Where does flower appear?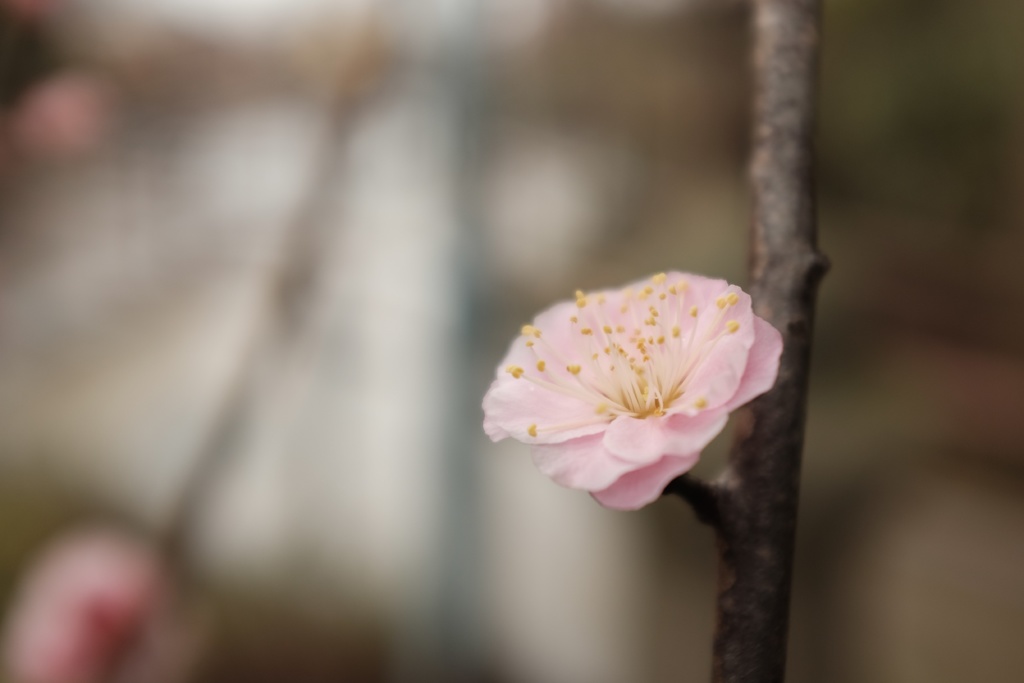
Appears at box=[493, 273, 786, 504].
